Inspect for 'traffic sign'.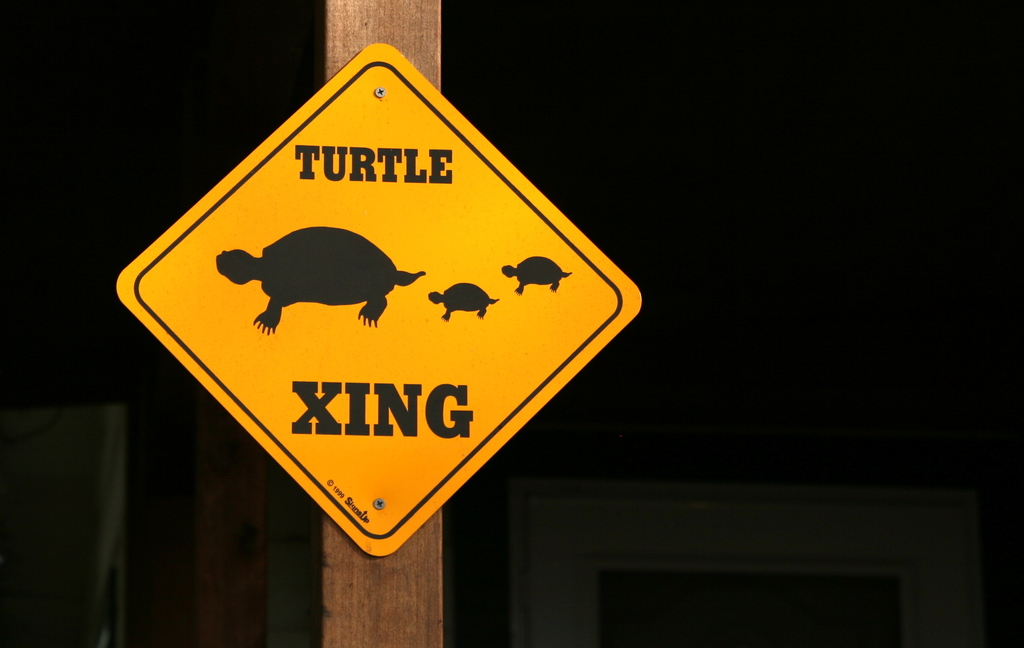
Inspection: box(111, 36, 644, 555).
